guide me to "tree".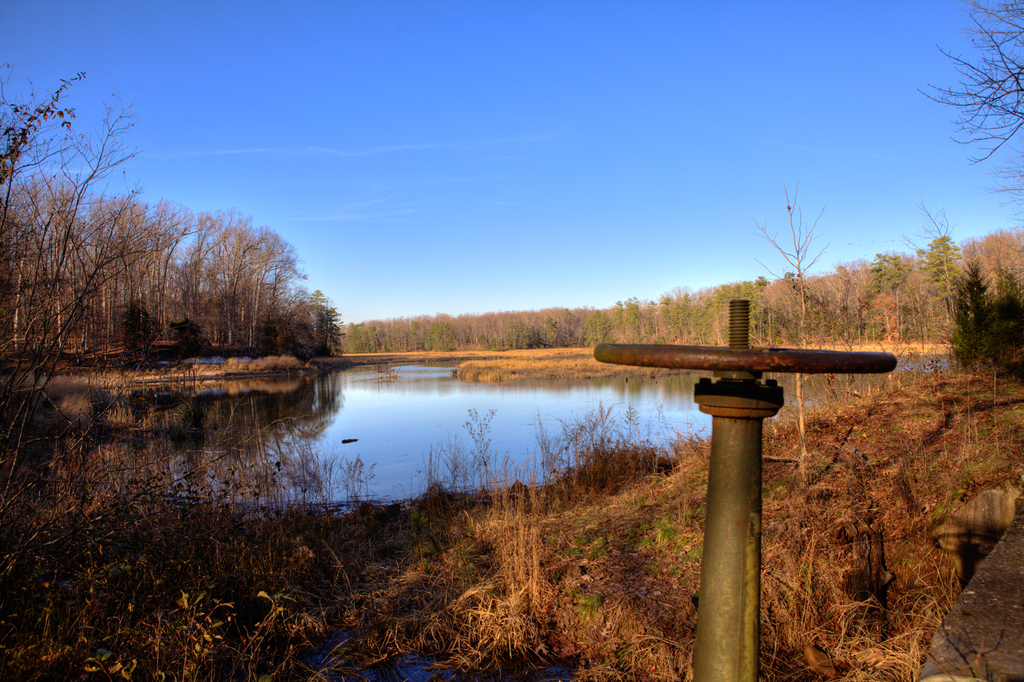
Guidance: 364 319 372 361.
